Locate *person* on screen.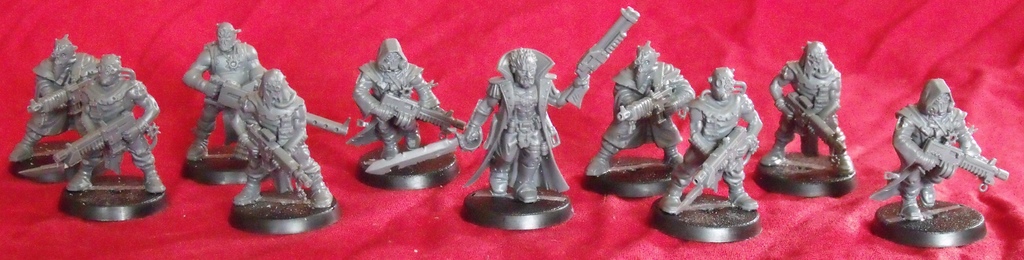
On screen at x1=354, y1=37, x2=444, y2=147.
